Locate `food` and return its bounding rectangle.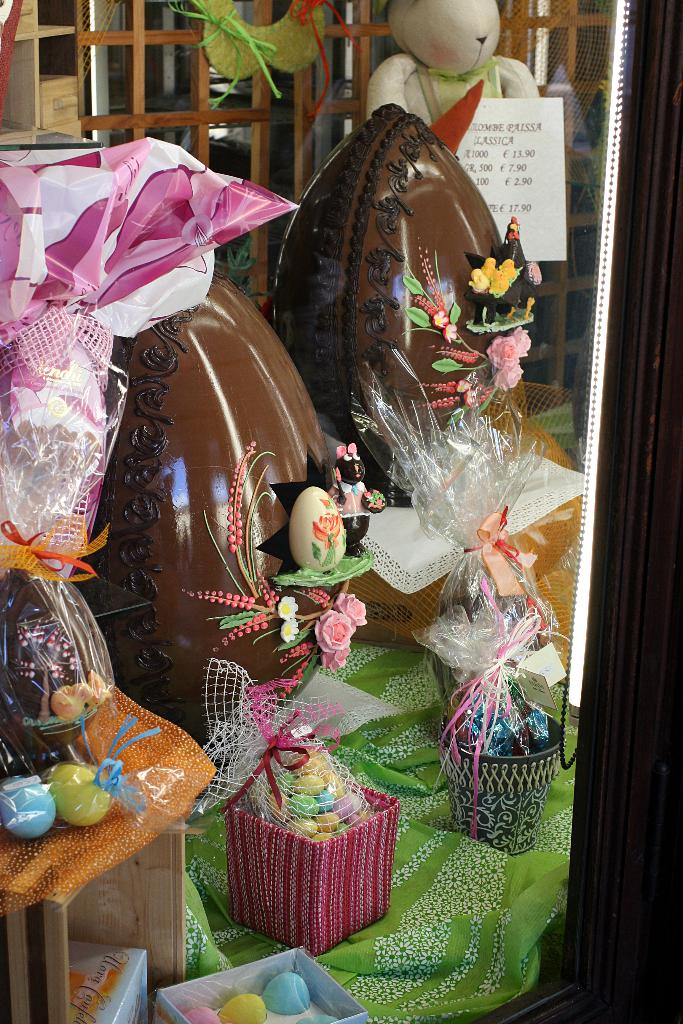
[70, 283, 391, 746].
